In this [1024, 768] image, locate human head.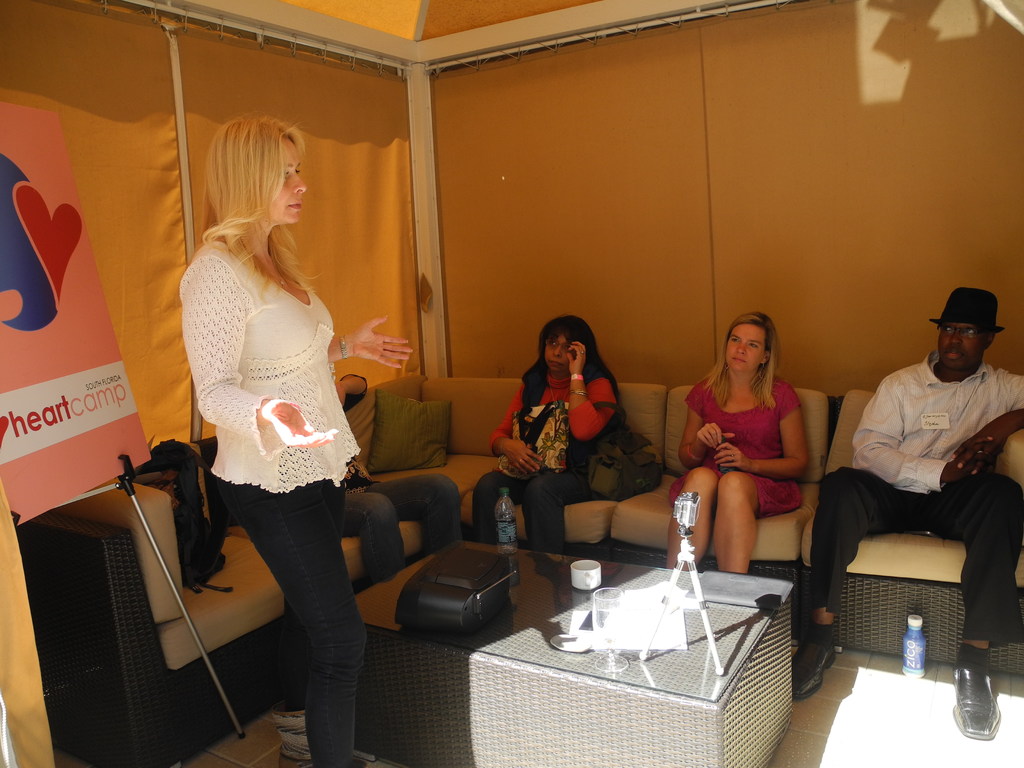
Bounding box: pyautogui.locateOnScreen(934, 286, 1012, 381).
